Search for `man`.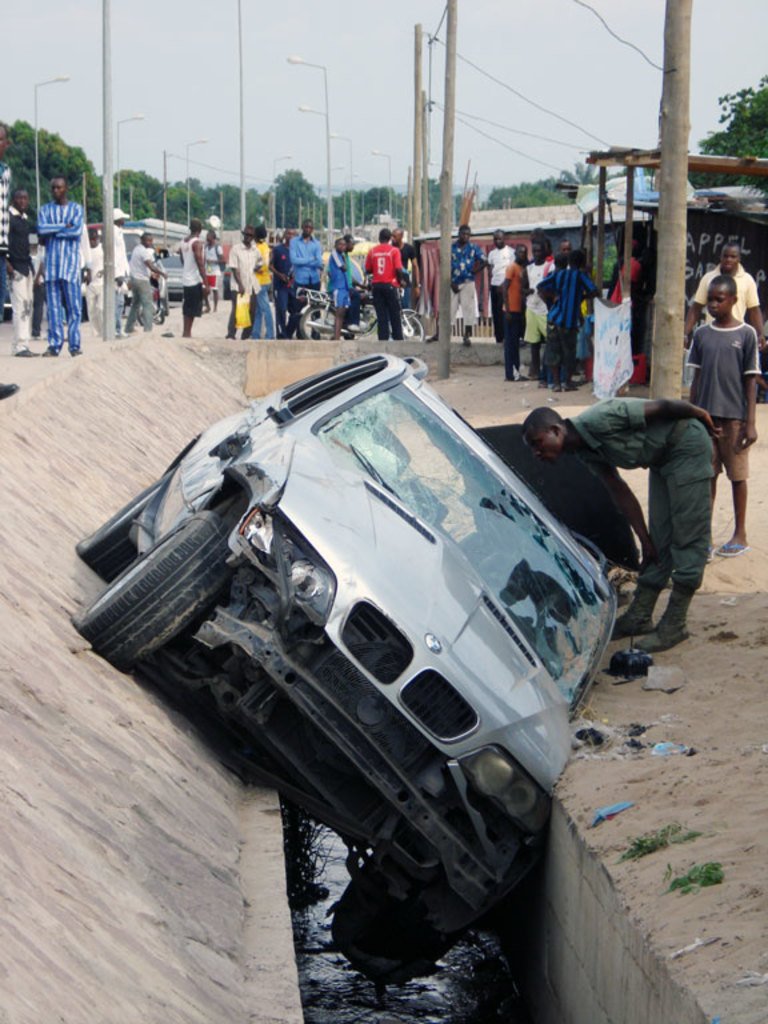
Found at <region>427, 219, 483, 347</region>.
